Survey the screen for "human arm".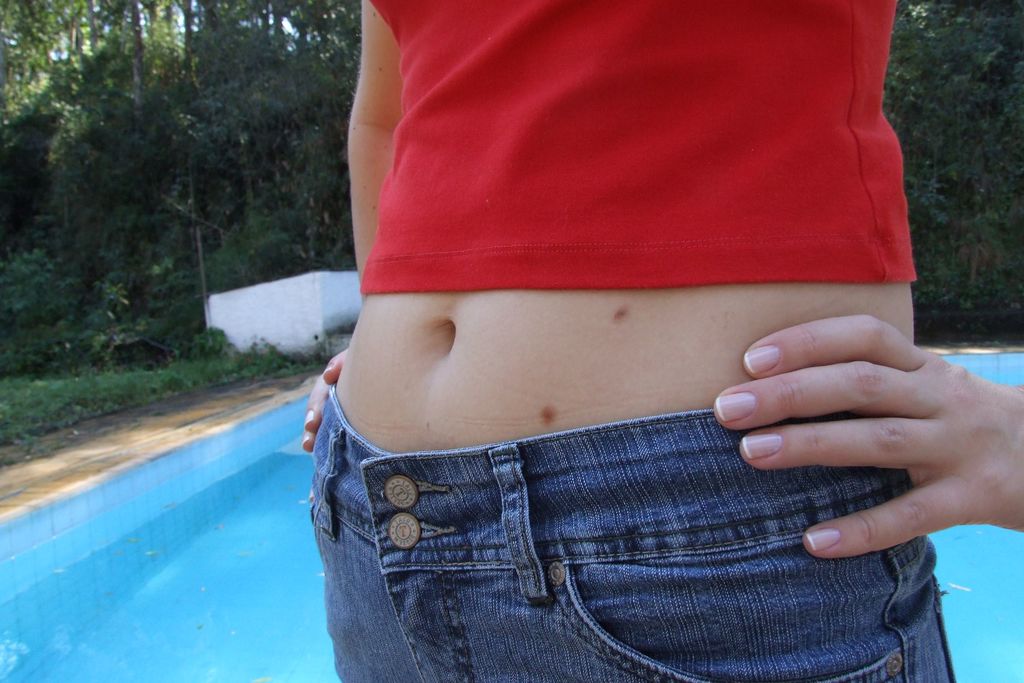
Survey found: detection(298, 0, 397, 496).
